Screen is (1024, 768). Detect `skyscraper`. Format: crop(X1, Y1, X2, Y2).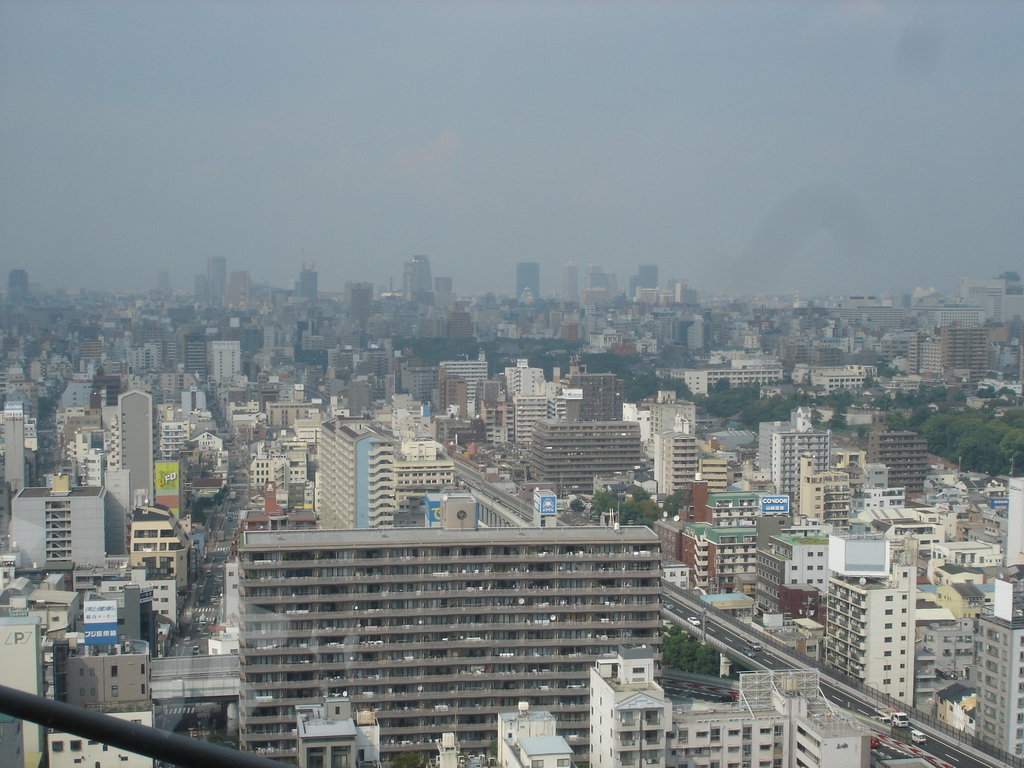
crop(563, 257, 578, 305).
